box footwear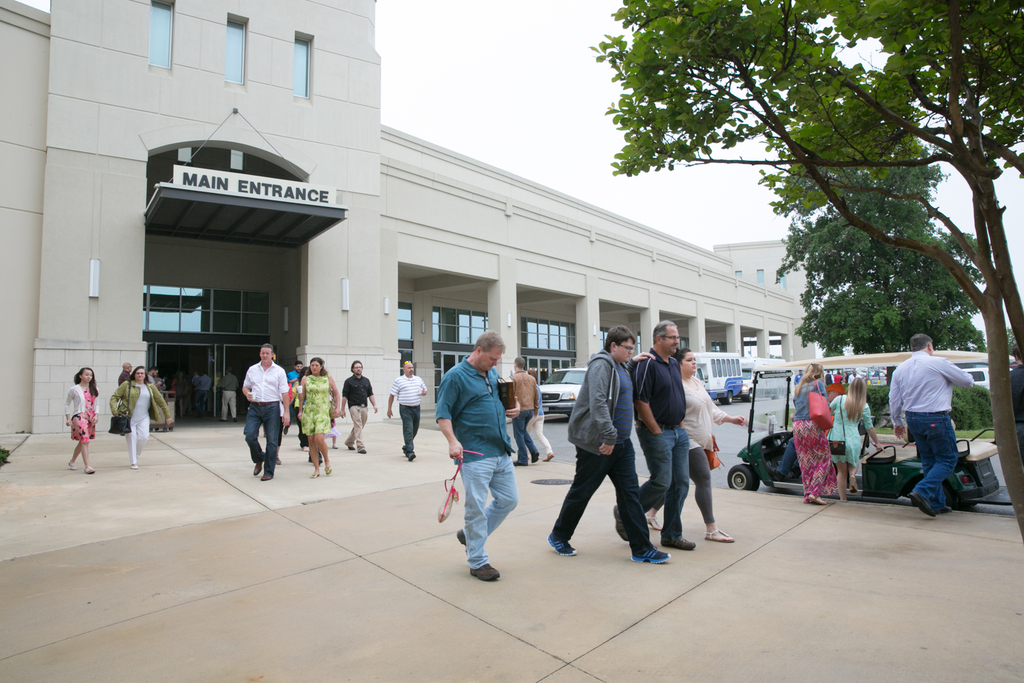
bbox=(454, 526, 464, 547)
